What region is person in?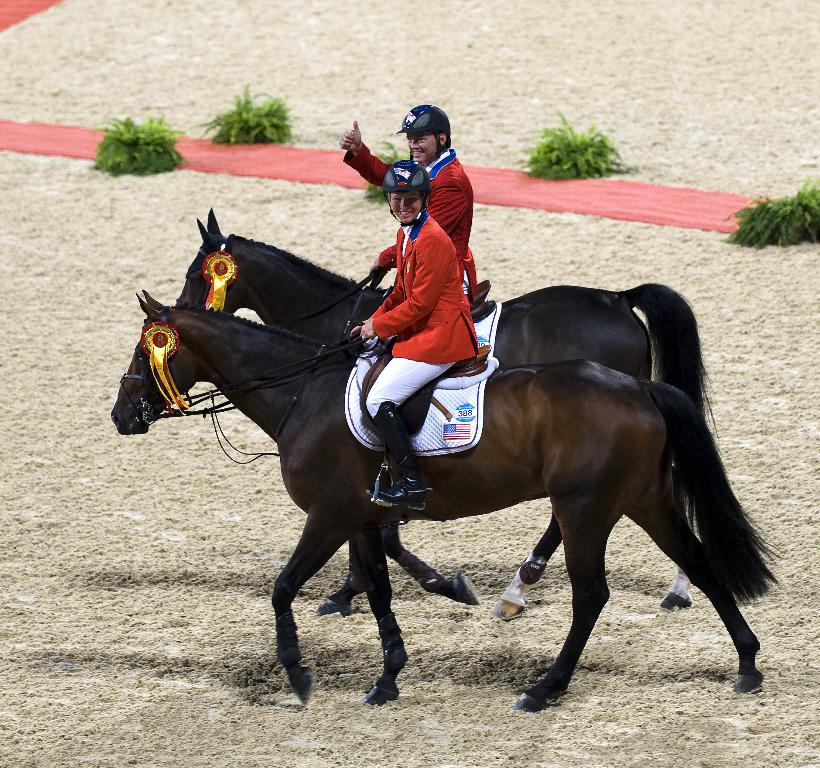
bbox(340, 104, 474, 279).
